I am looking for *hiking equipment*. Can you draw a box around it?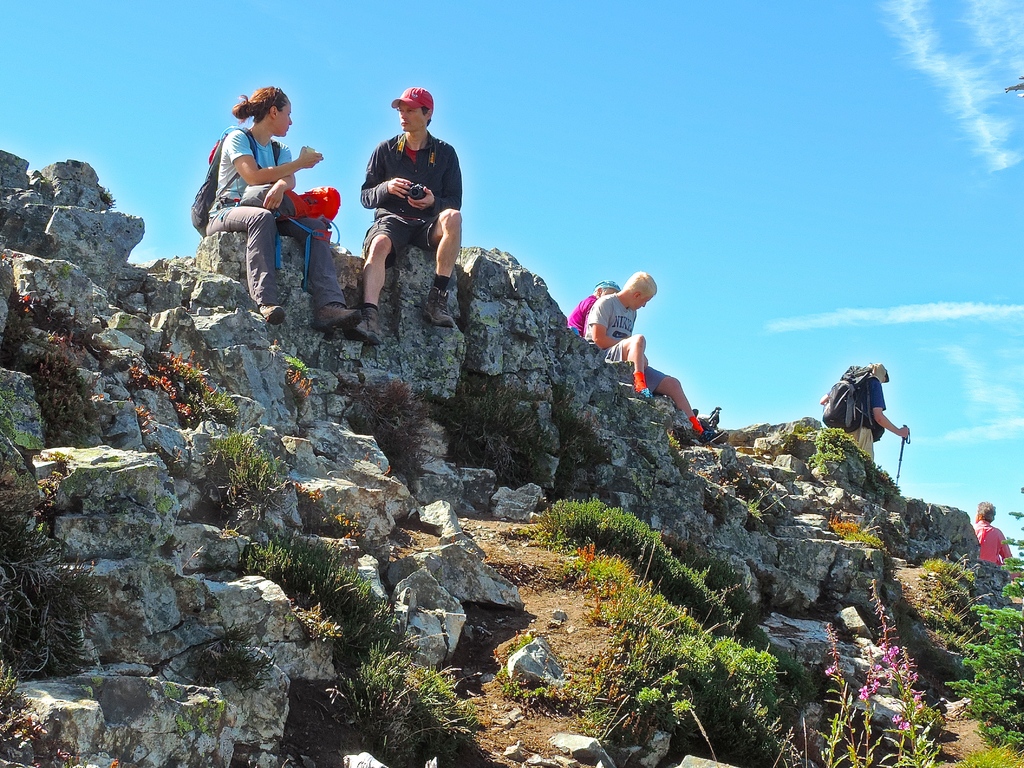
Sure, the bounding box is BBox(424, 284, 453, 326).
